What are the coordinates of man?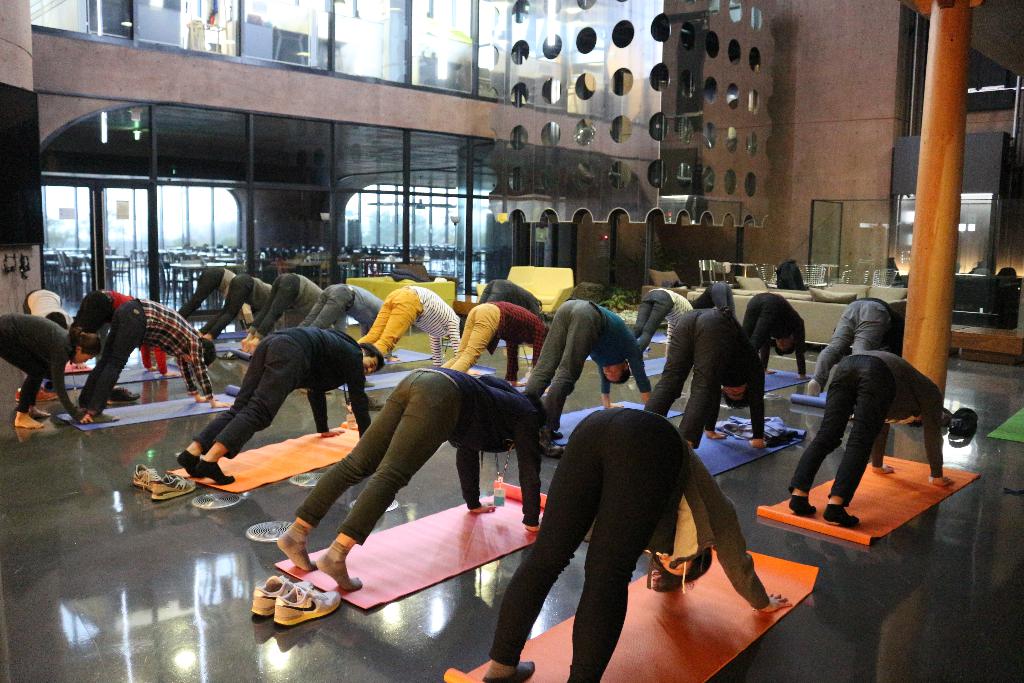
Rect(634, 283, 692, 350).
